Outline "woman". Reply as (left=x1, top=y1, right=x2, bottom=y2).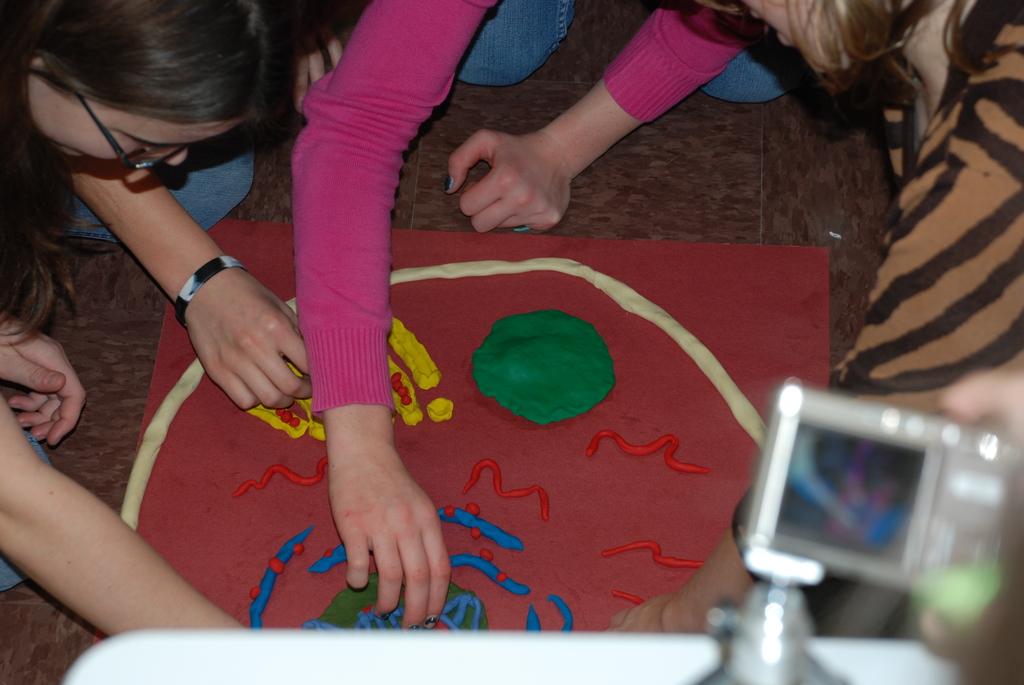
(left=295, top=0, right=806, bottom=628).
